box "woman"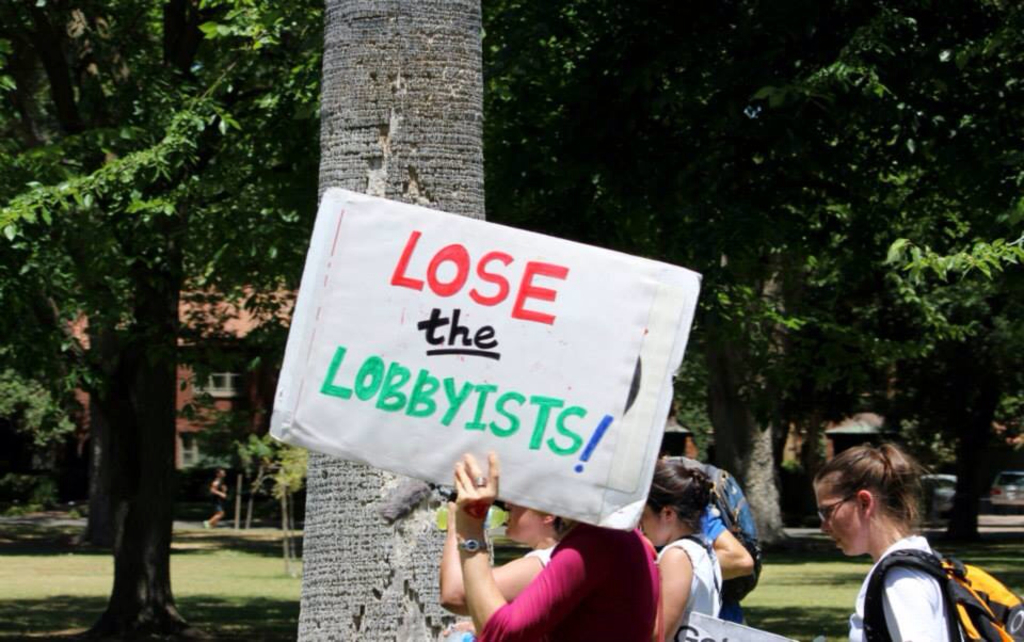
[x1=439, y1=501, x2=575, y2=599]
